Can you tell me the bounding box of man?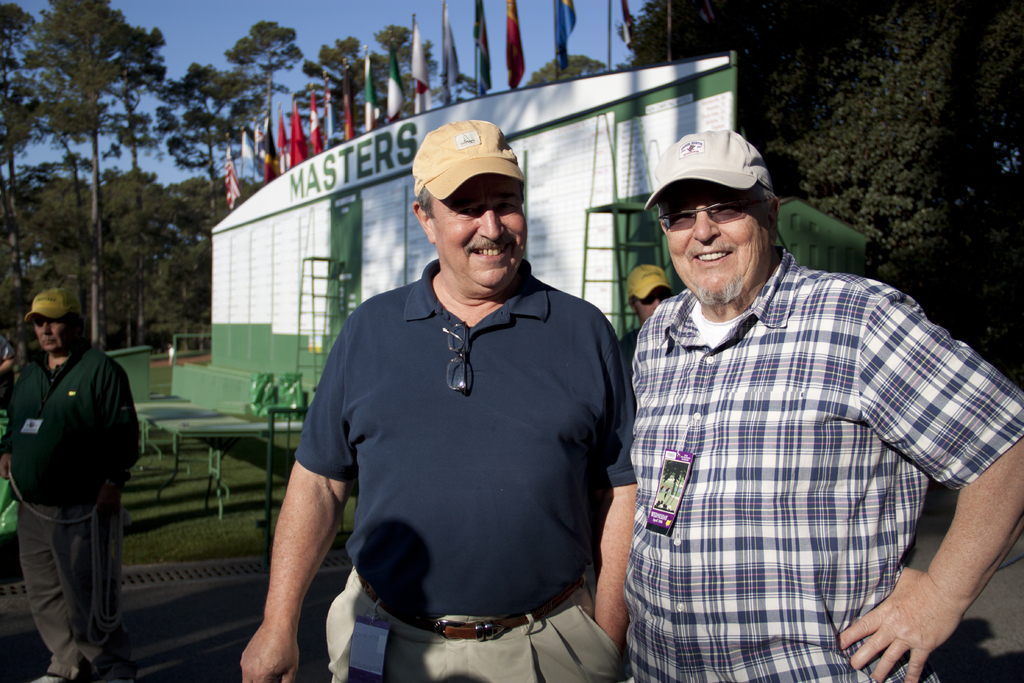
618:263:671:361.
